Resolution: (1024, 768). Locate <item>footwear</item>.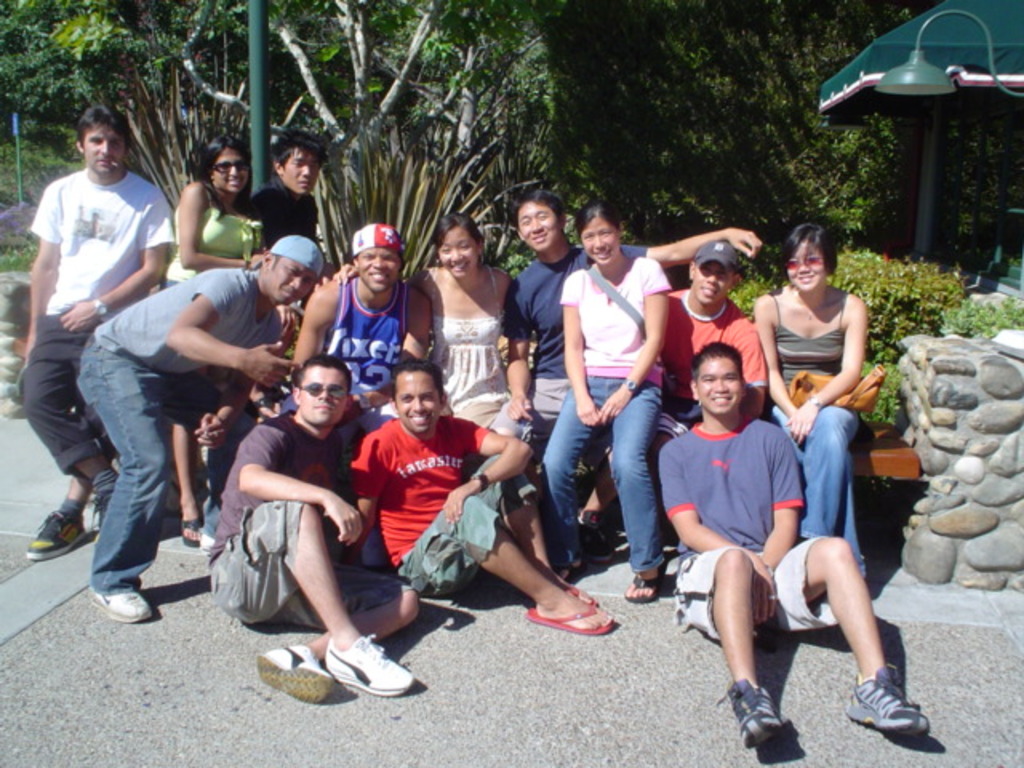
bbox=[24, 506, 86, 558].
